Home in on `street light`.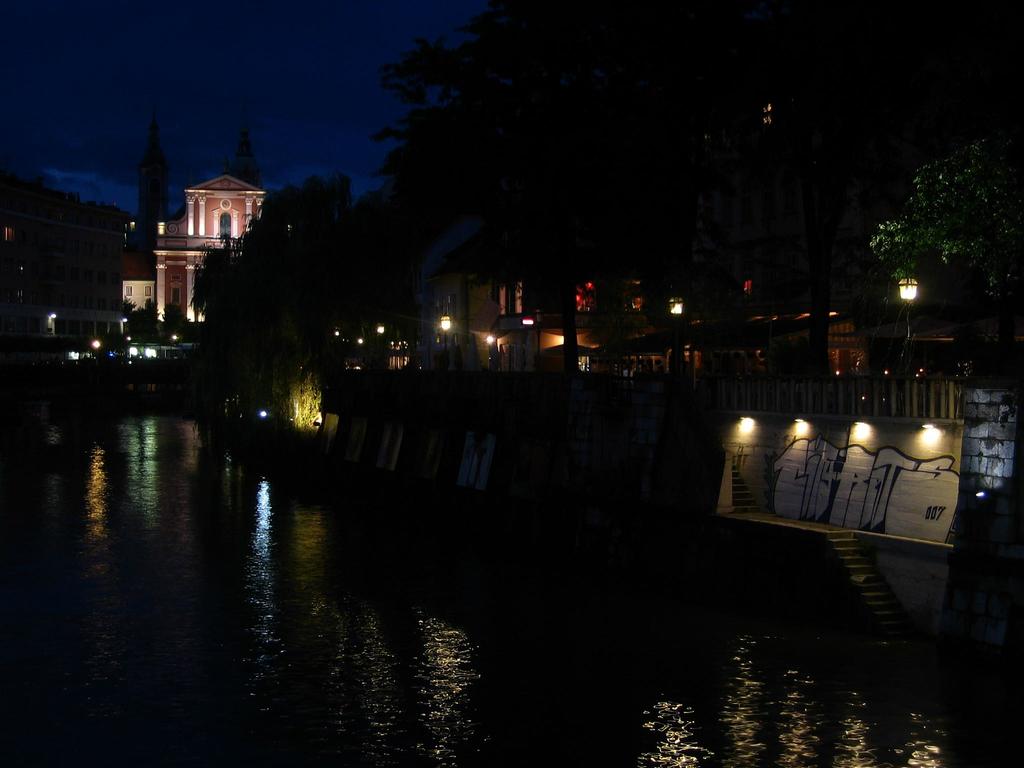
Homed in at [522,315,539,380].
